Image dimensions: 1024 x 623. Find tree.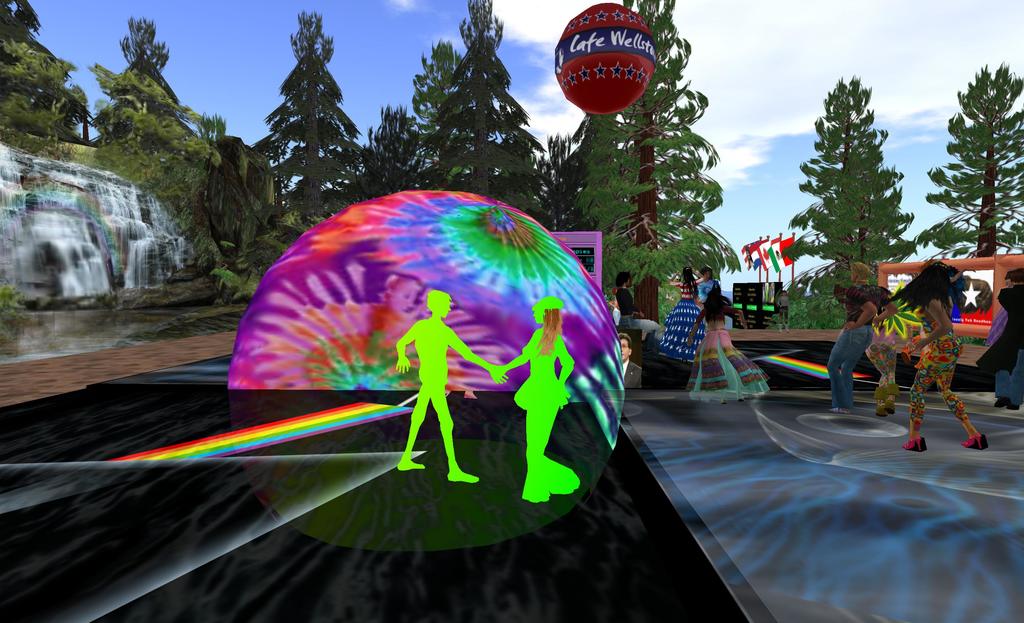
bbox=[253, 6, 371, 227].
